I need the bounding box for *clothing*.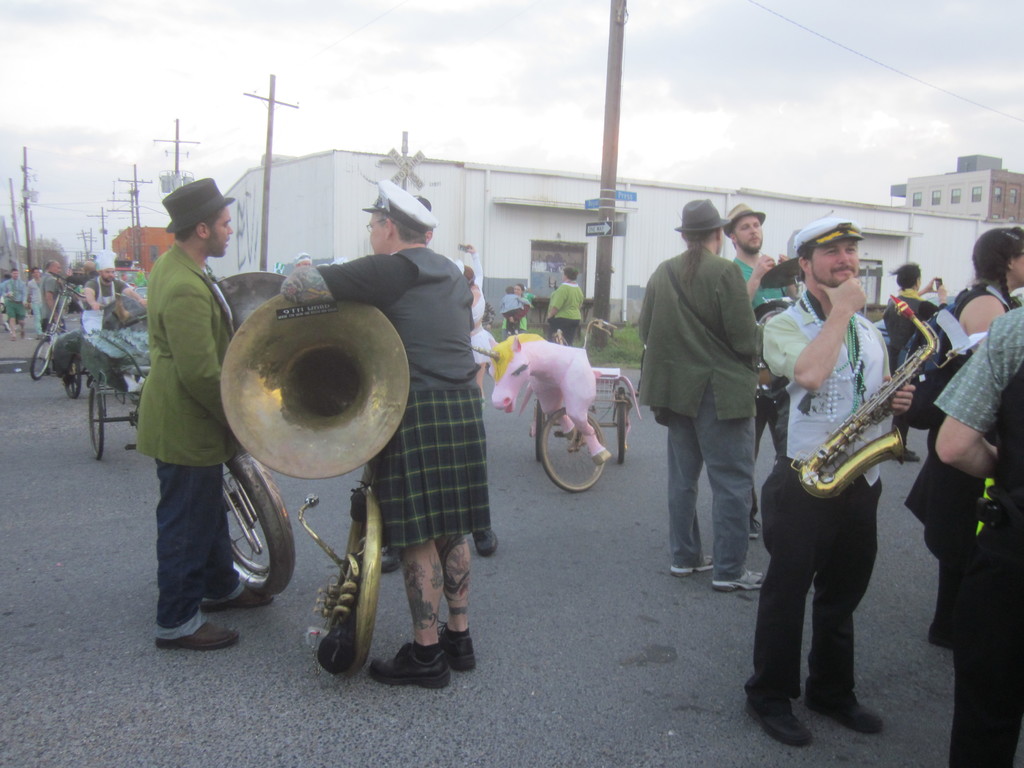
Here it is: {"left": 42, "top": 273, "right": 65, "bottom": 329}.
